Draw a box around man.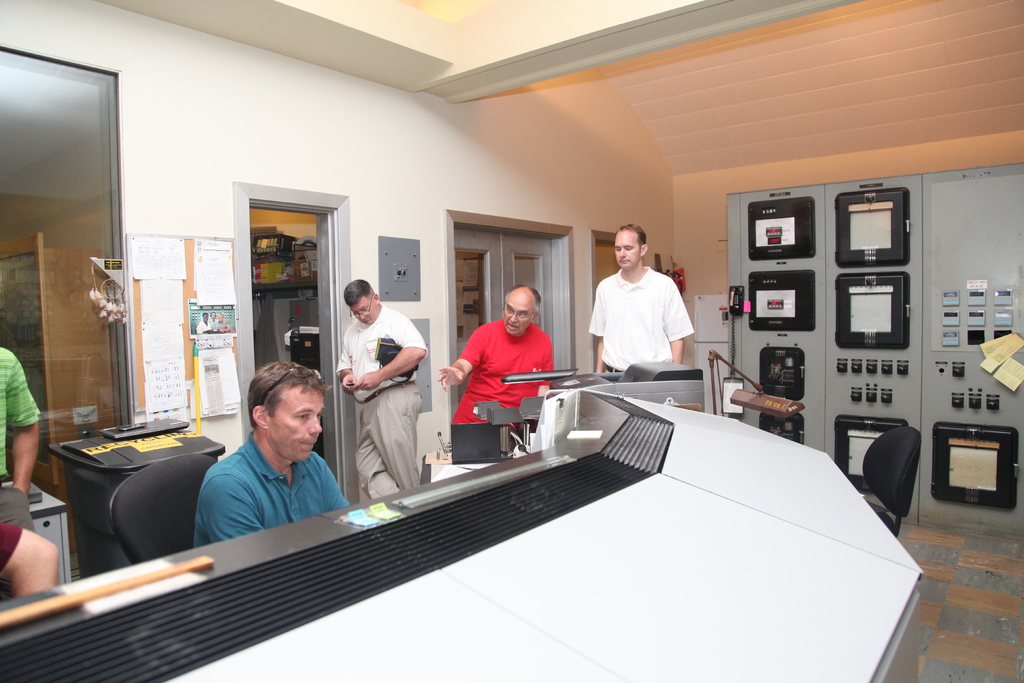
584 221 693 373.
